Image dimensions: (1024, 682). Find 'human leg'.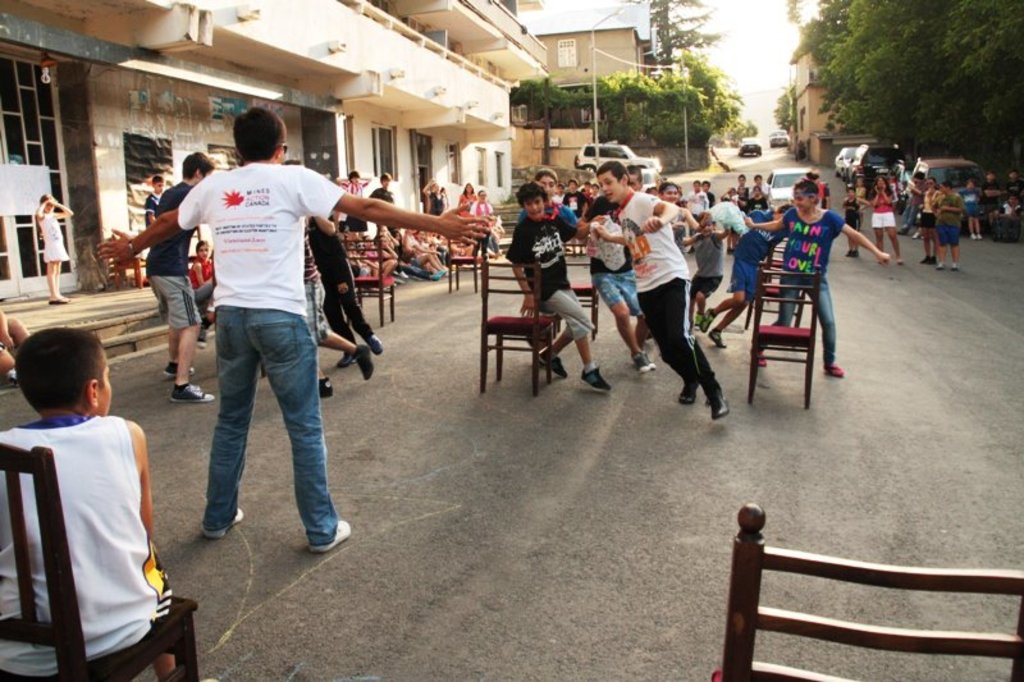
(x1=332, y1=302, x2=344, y2=337).
